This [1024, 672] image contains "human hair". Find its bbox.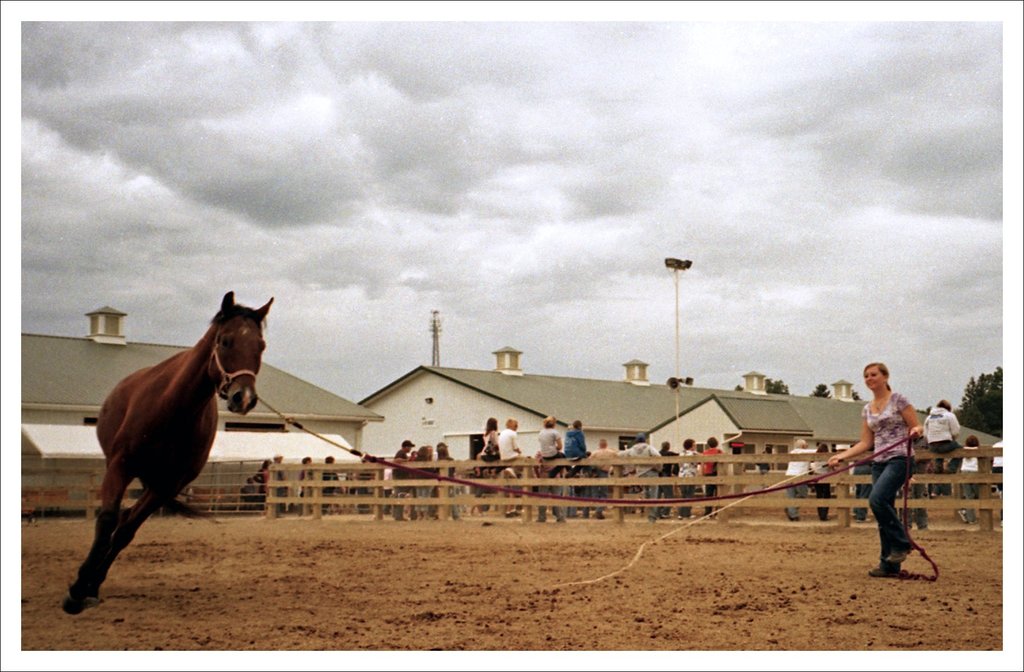
box=[684, 436, 692, 450].
